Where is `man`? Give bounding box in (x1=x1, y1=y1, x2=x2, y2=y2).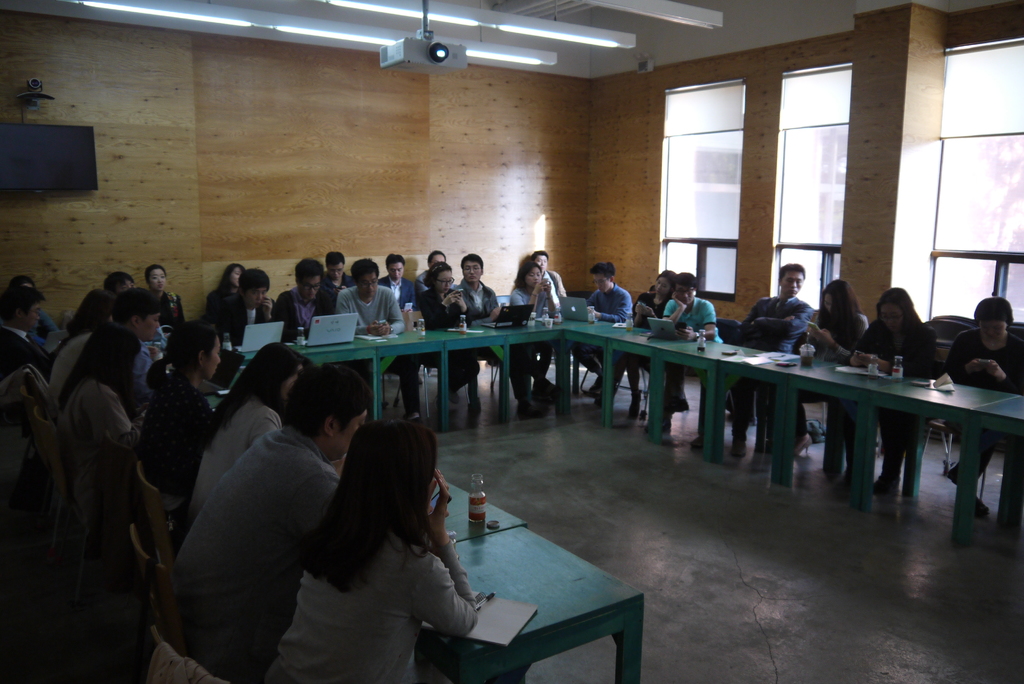
(x1=329, y1=250, x2=404, y2=341).
